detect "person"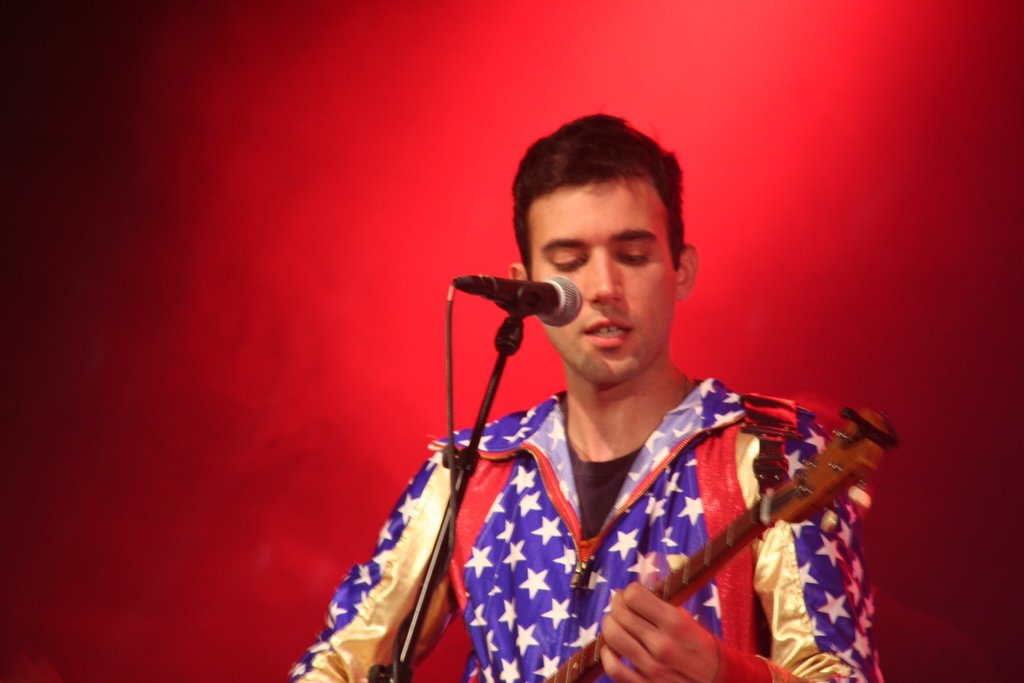
<box>287,113,884,682</box>
